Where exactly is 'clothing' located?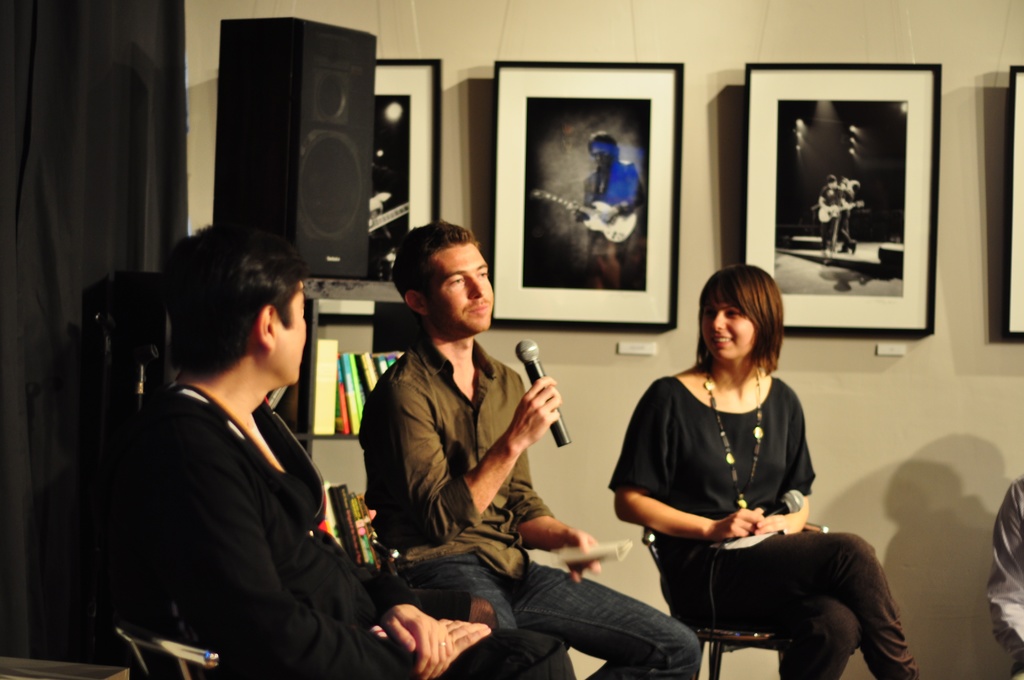
Its bounding box is detection(609, 372, 920, 679).
